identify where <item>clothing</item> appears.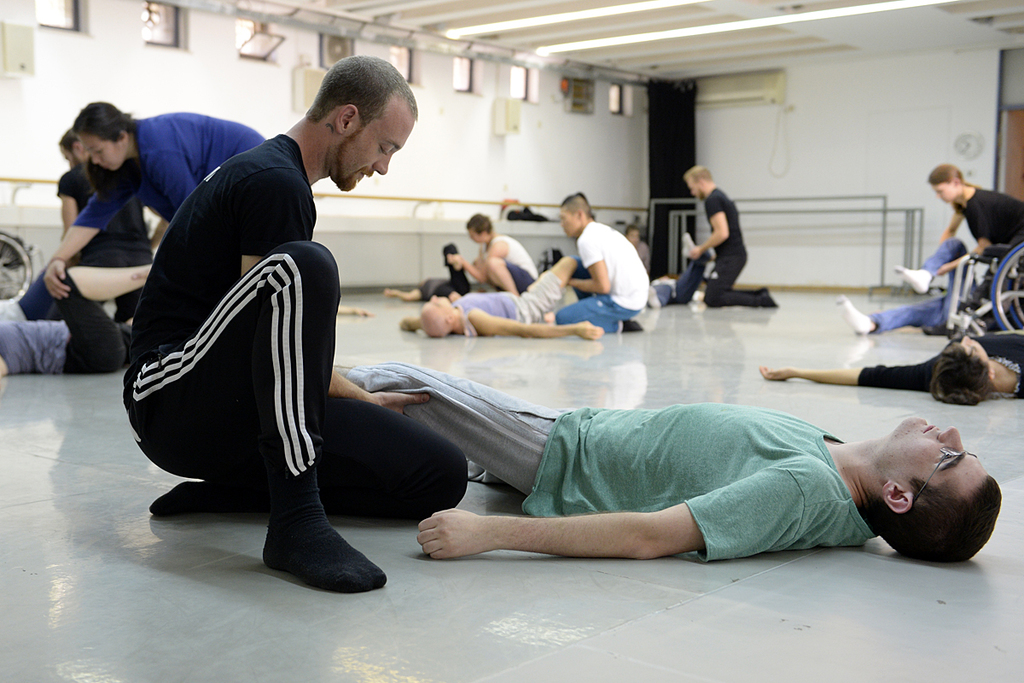
Appears at <bbox>642, 241, 649, 282</bbox>.
